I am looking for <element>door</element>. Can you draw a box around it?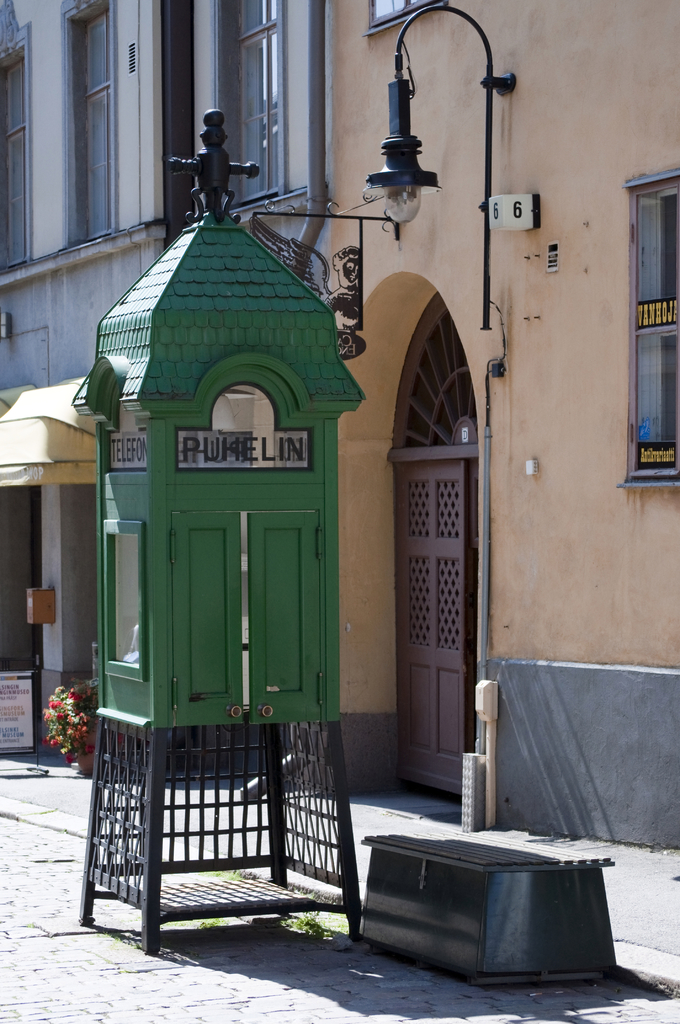
Sure, the bounding box is select_region(388, 463, 481, 796).
